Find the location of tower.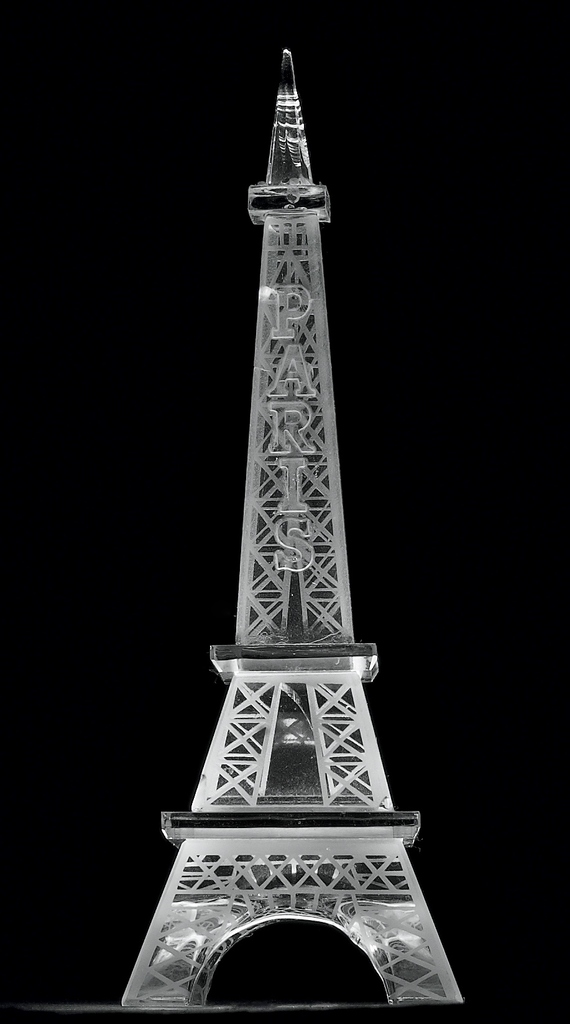
Location: bbox=[127, 36, 447, 1018].
